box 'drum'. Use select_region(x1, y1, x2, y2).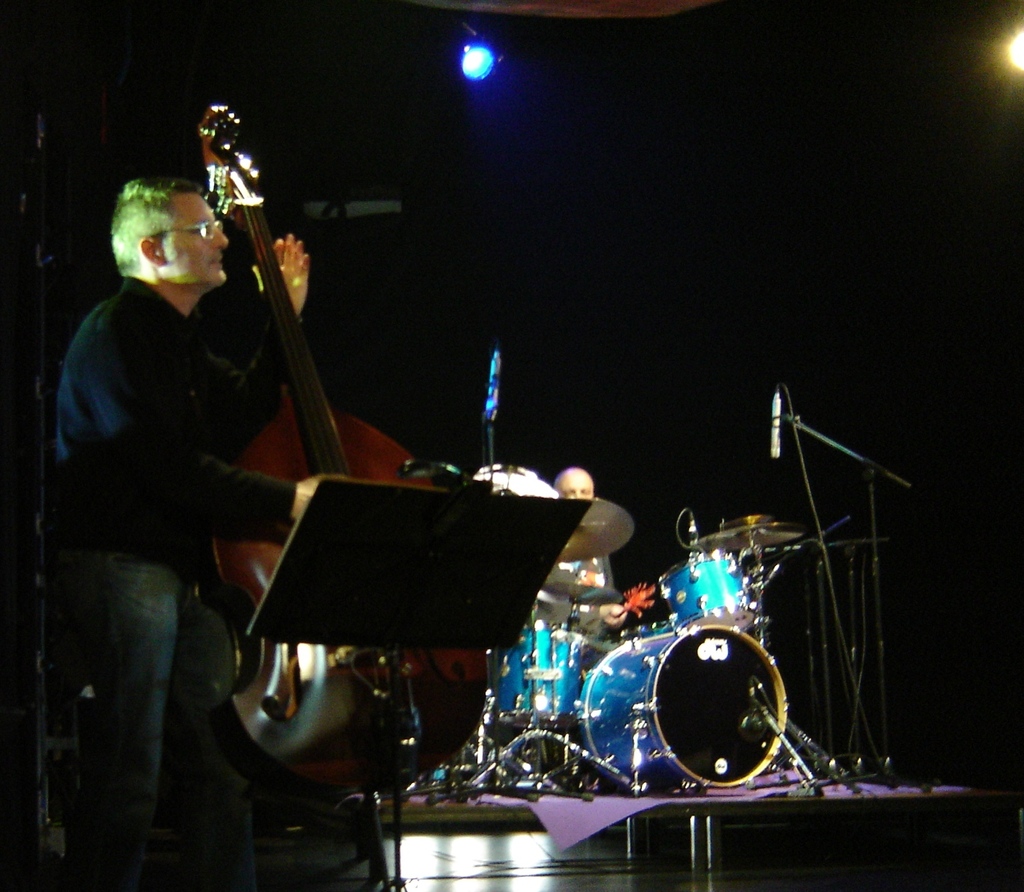
select_region(578, 622, 786, 789).
